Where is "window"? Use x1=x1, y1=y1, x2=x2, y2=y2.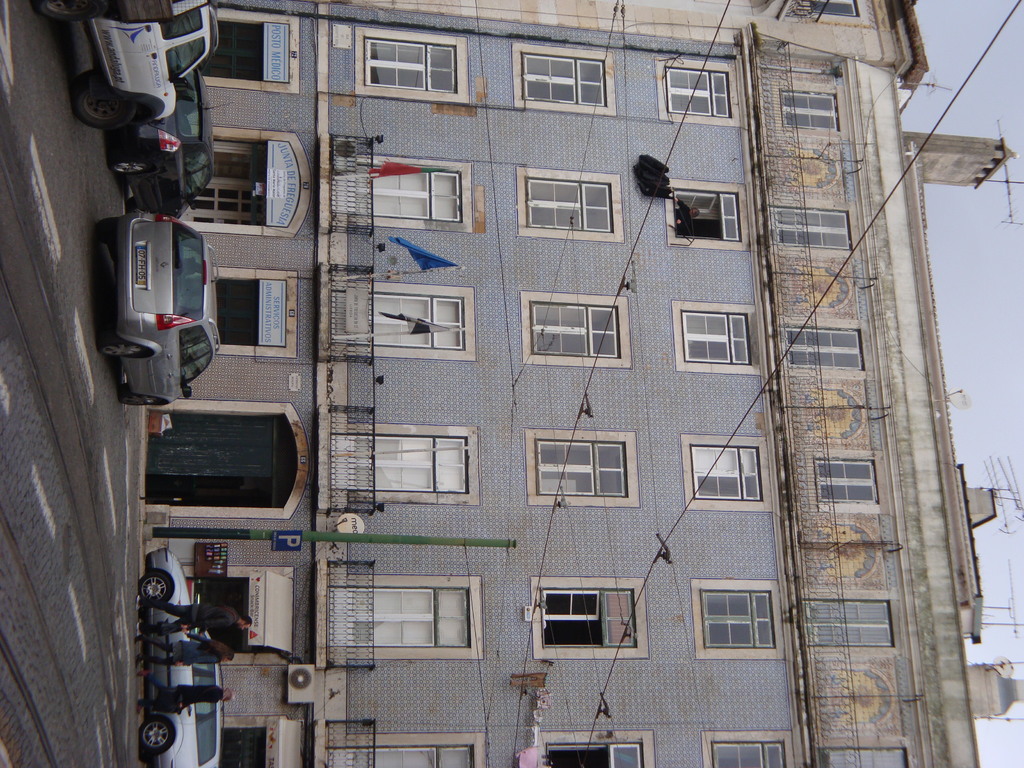
x1=711, y1=739, x2=785, y2=767.
